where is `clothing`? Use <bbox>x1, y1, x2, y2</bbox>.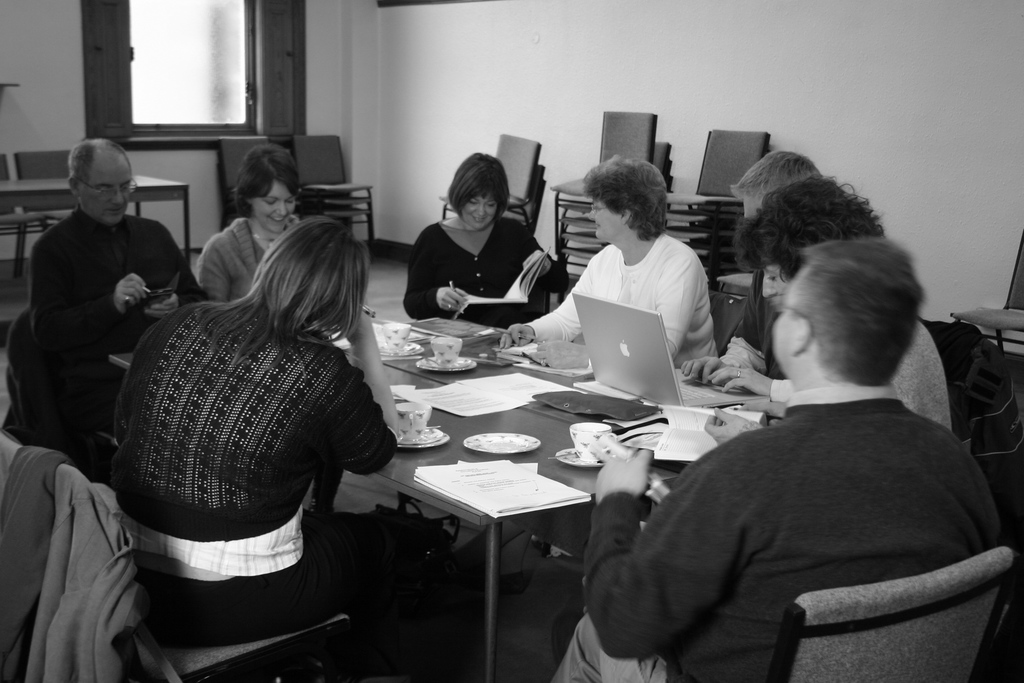
<bbox>98, 227, 407, 643</bbox>.
